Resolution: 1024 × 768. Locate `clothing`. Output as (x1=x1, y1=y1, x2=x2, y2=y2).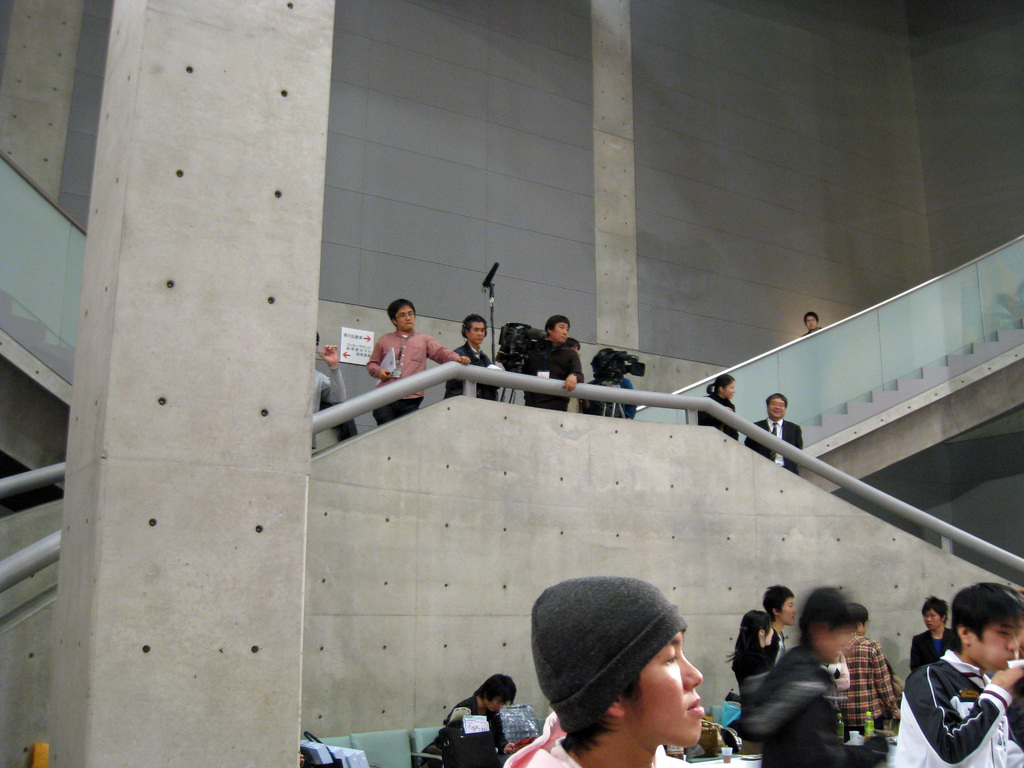
(x1=829, y1=634, x2=906, y2=747).
